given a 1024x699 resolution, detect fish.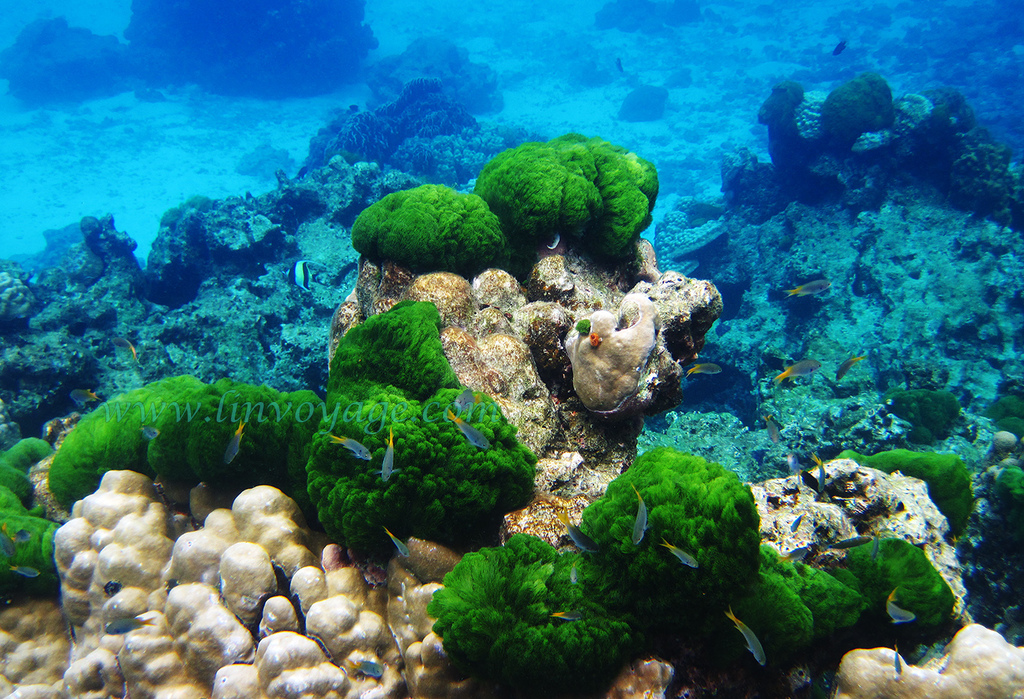
BBox(447, 411, 493, 452).
